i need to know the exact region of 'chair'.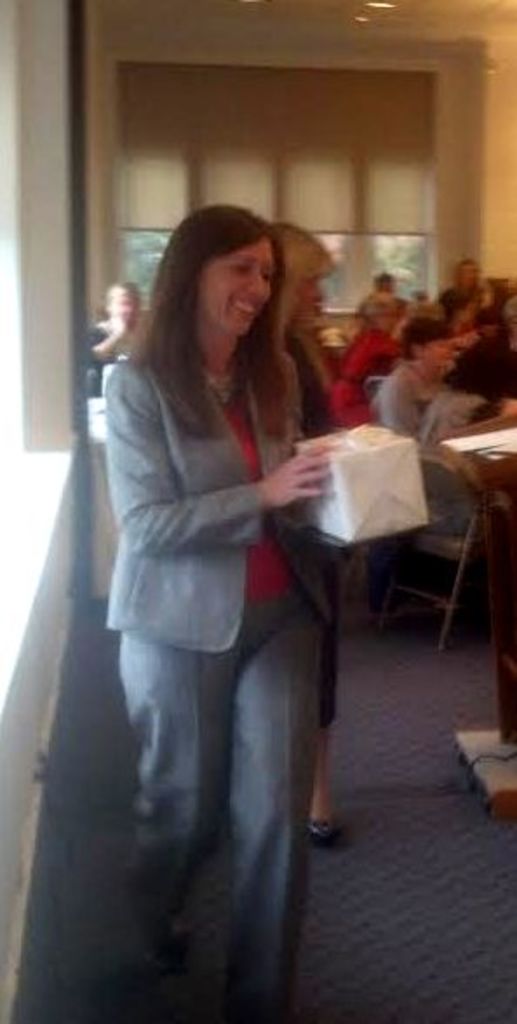
Region: 378, 444, 480, 660.
